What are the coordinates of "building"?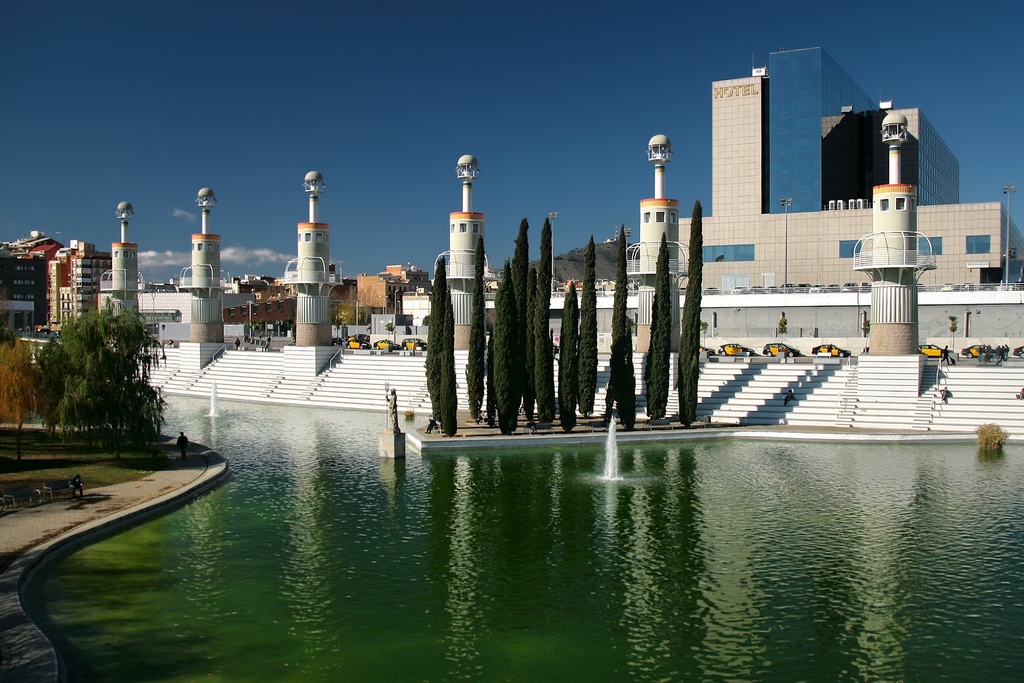
Rect(0, 254, 44, 337).
